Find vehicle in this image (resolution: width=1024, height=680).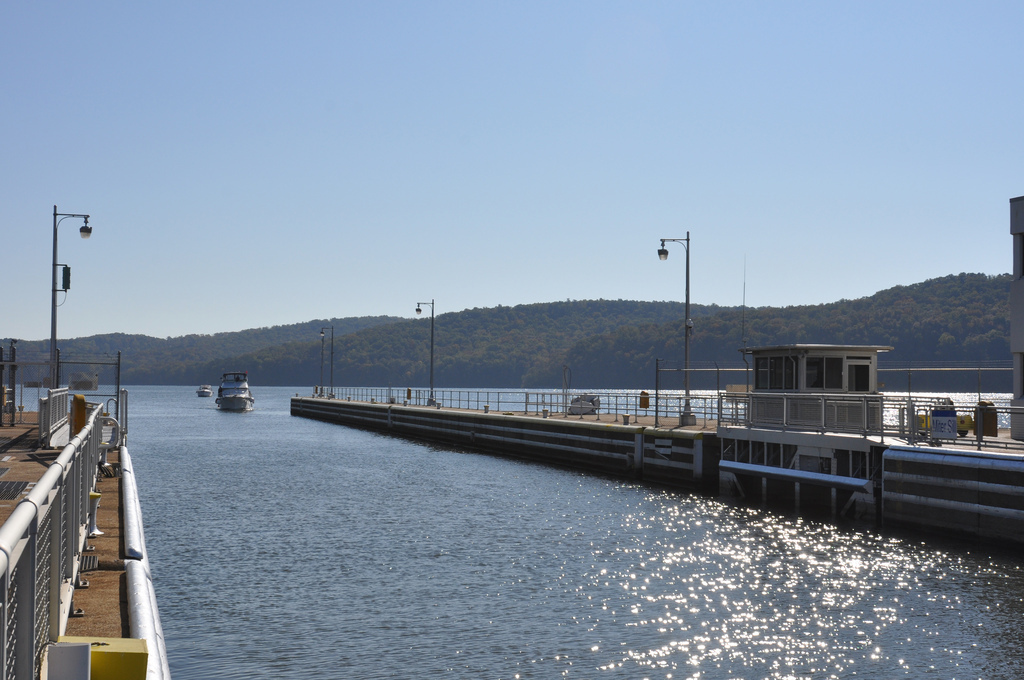
rect(191, 382, 212, 398).
